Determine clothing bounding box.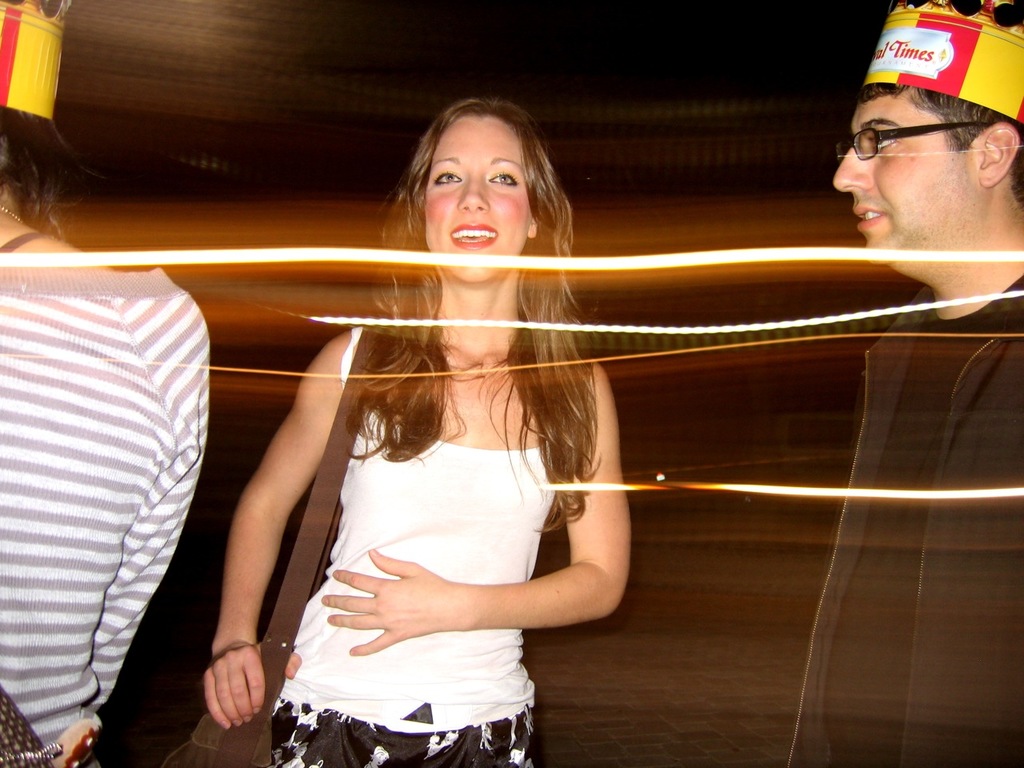
Determined: 205:322:553:730.
